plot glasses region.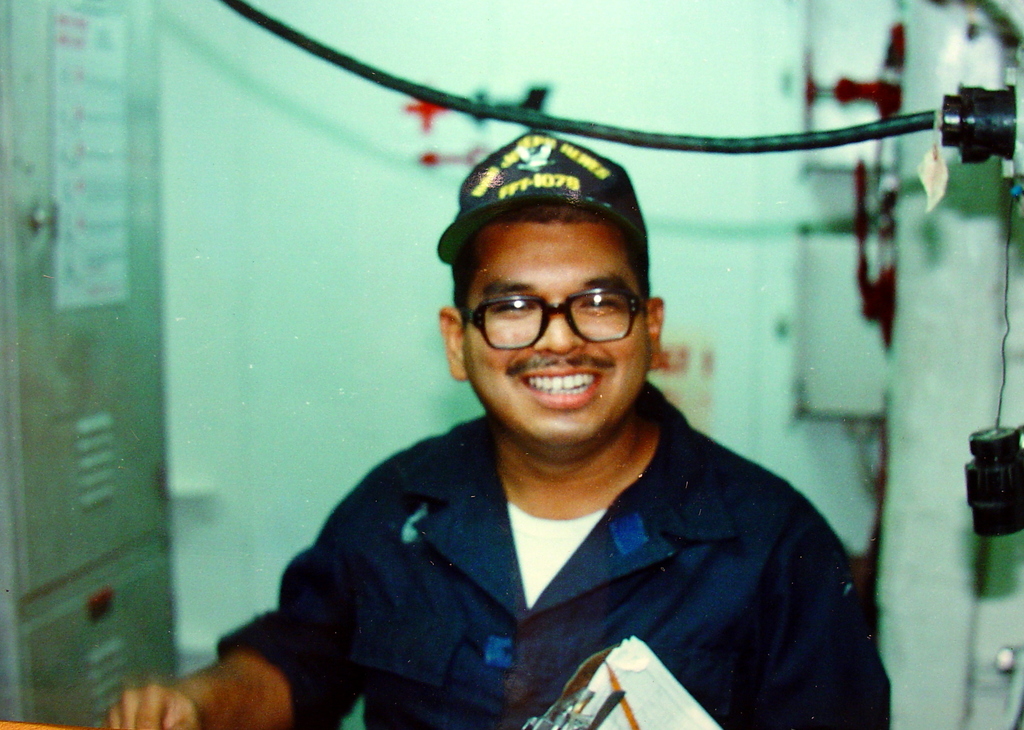
Plotted at 466:276:666:349.
